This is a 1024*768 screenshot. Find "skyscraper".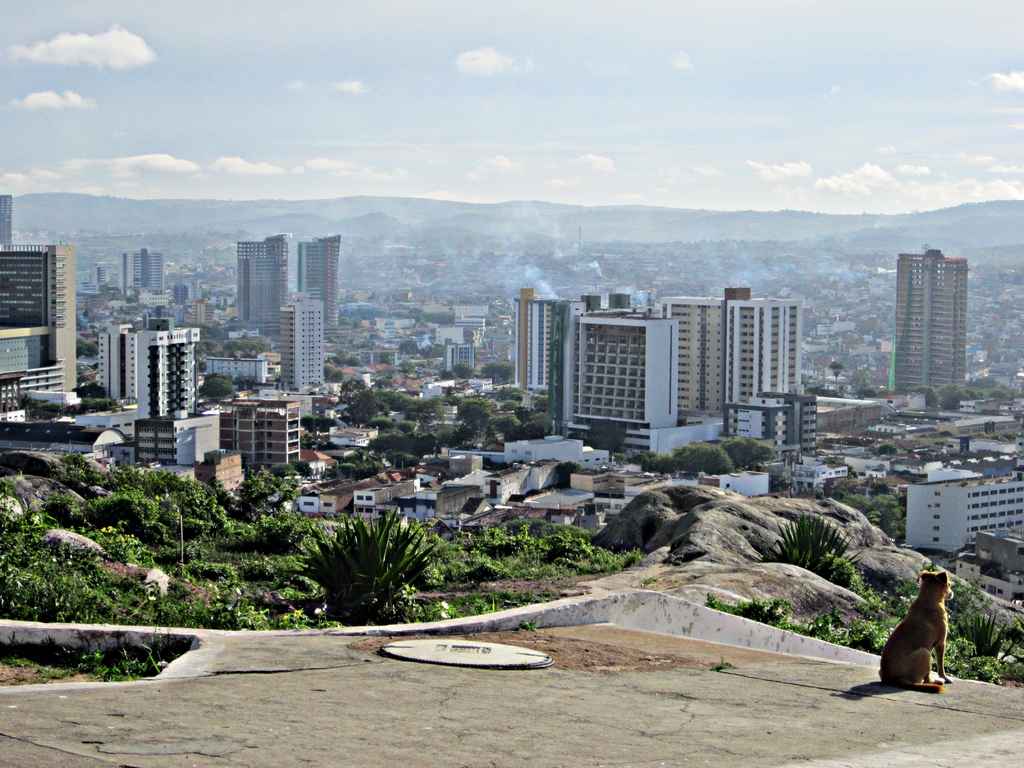
Bounding box: [x1=0, y1=193, x2=76, y2=409].
